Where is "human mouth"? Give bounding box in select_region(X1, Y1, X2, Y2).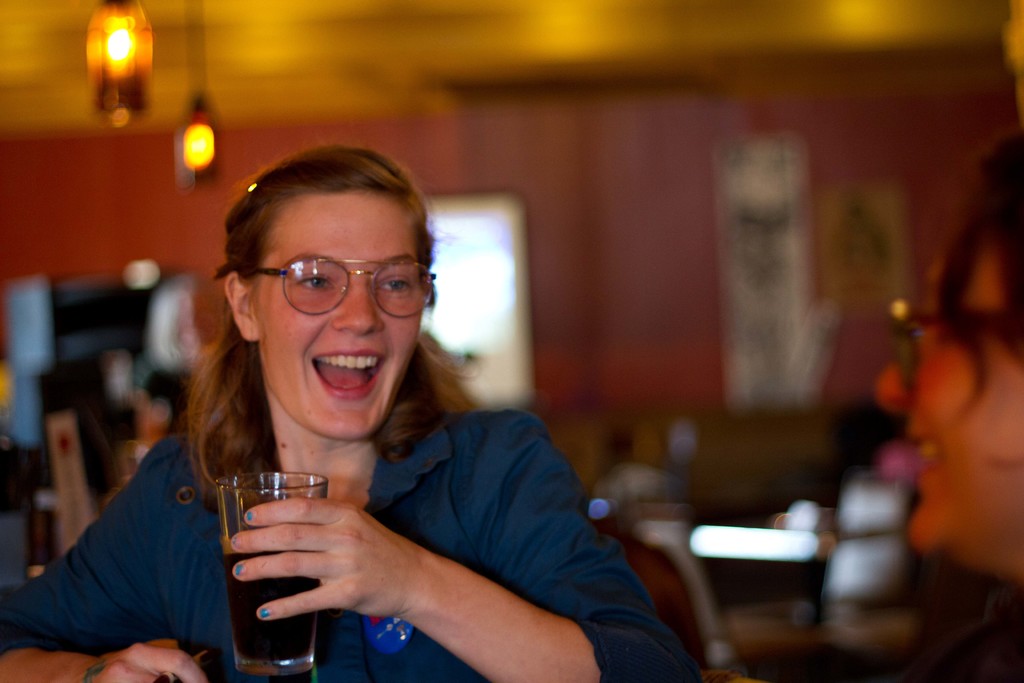
select_region(309, 345, 388, 398).
